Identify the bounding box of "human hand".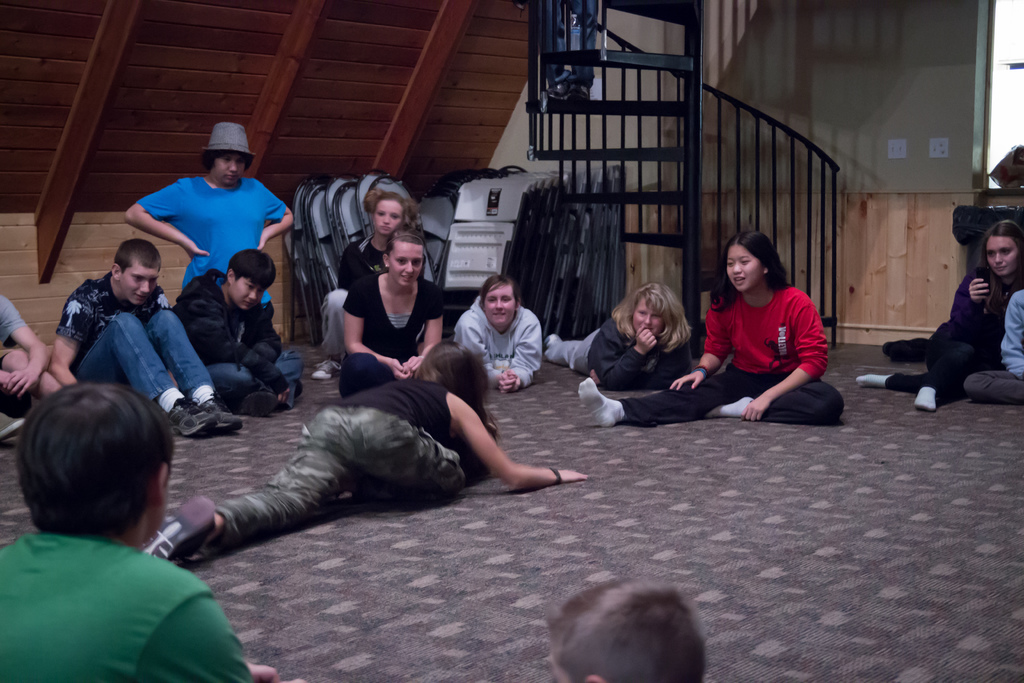
locate(28, 381, 44, 399).
